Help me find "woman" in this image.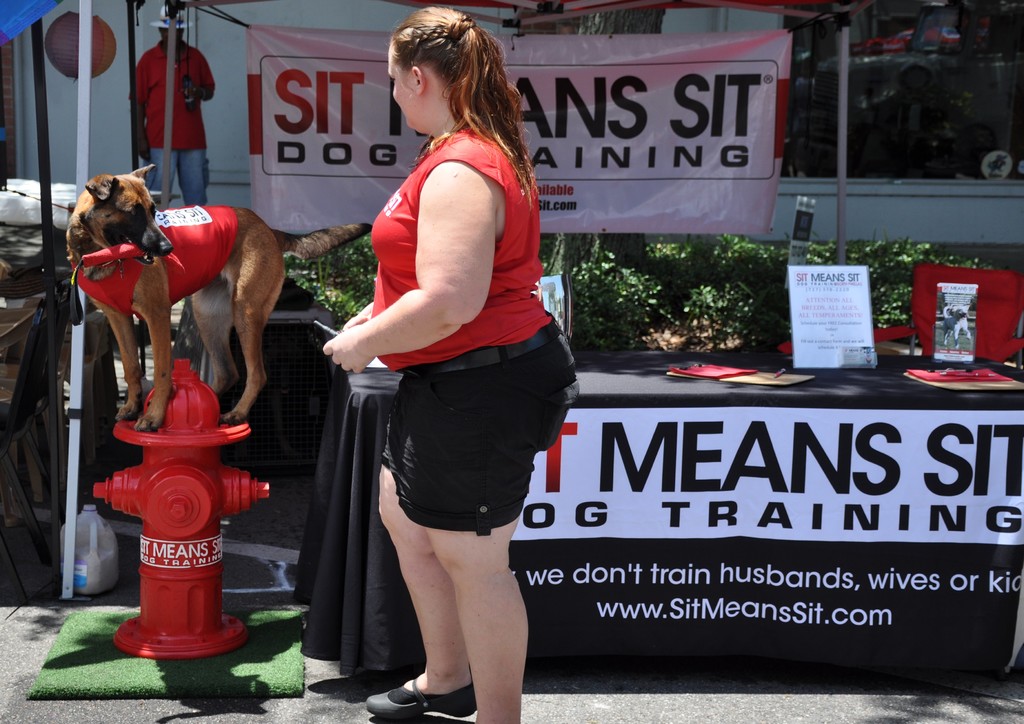
Found it: {"left": 314, "top": 24, "right": 573, "bottom": 716}.
